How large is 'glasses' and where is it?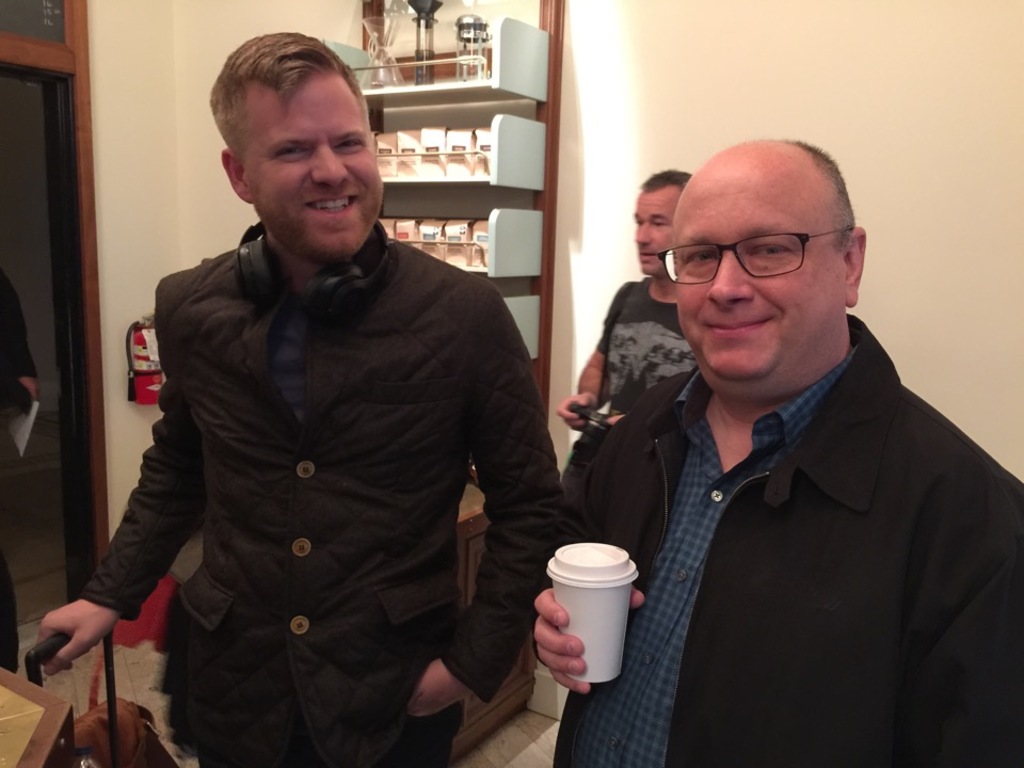
Bounding box: (left=657, top=222, right=852, bottom=286).
